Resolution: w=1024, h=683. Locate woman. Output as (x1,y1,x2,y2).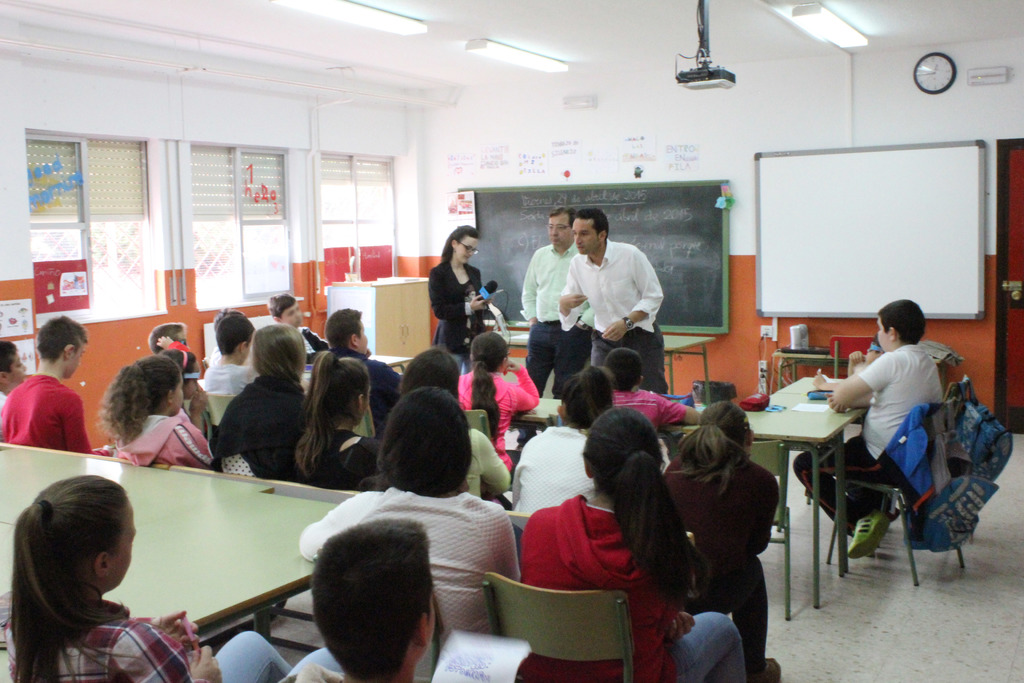
(293,348,381,499).
